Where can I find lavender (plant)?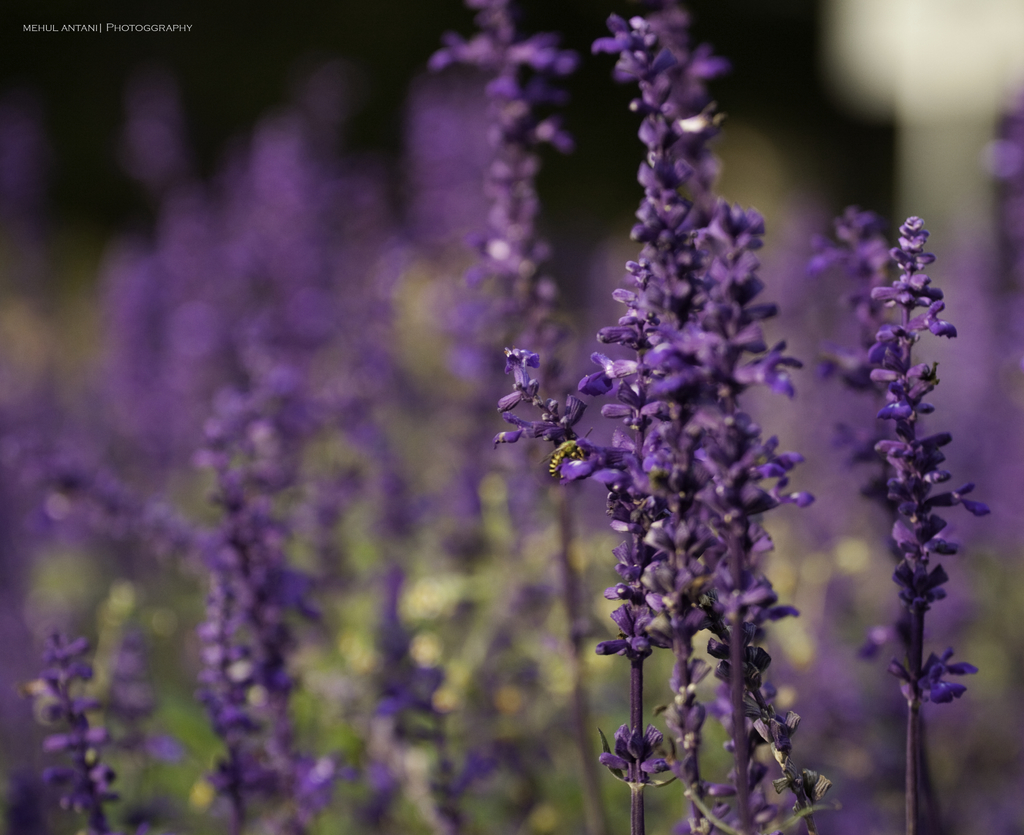
You can find it at region(490, 346, 652, 834).
